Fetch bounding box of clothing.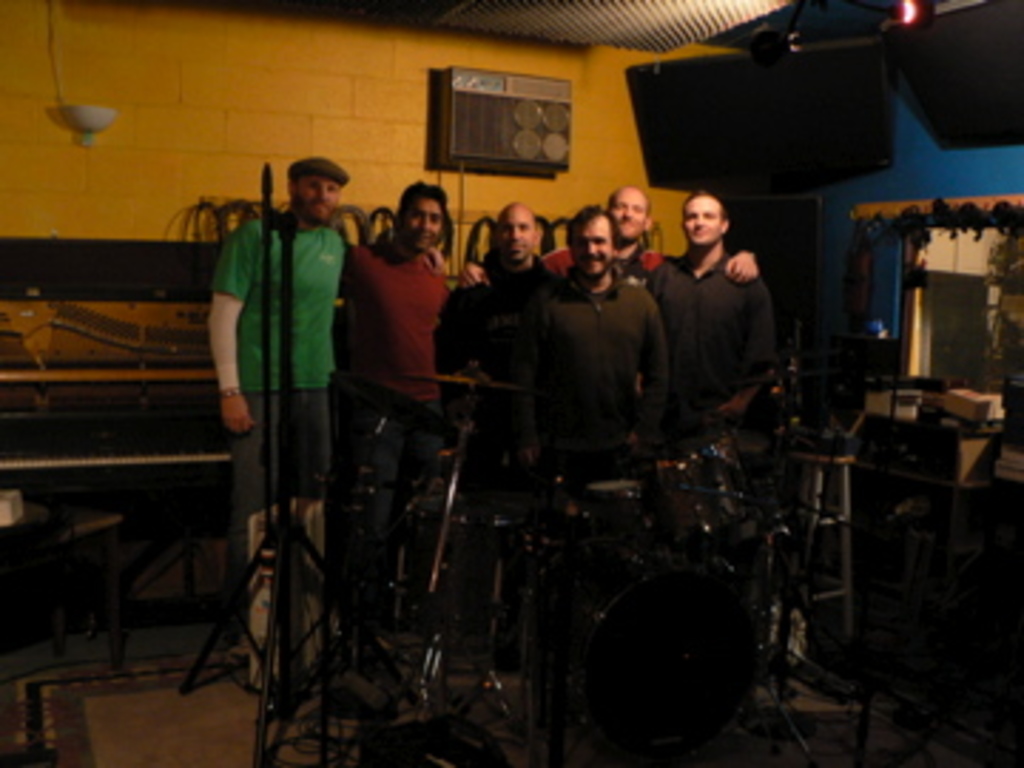
Bbox: l=651, t=242, r=788, b=407.
